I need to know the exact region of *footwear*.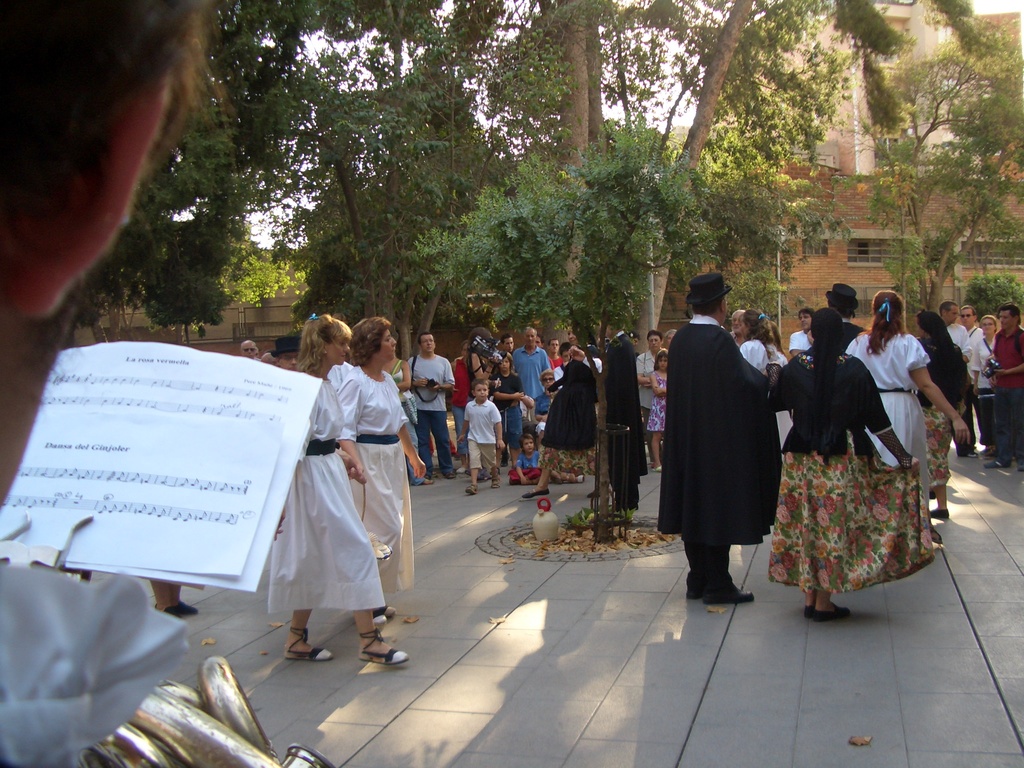
Region: locate(928, 506, 953, 521).
